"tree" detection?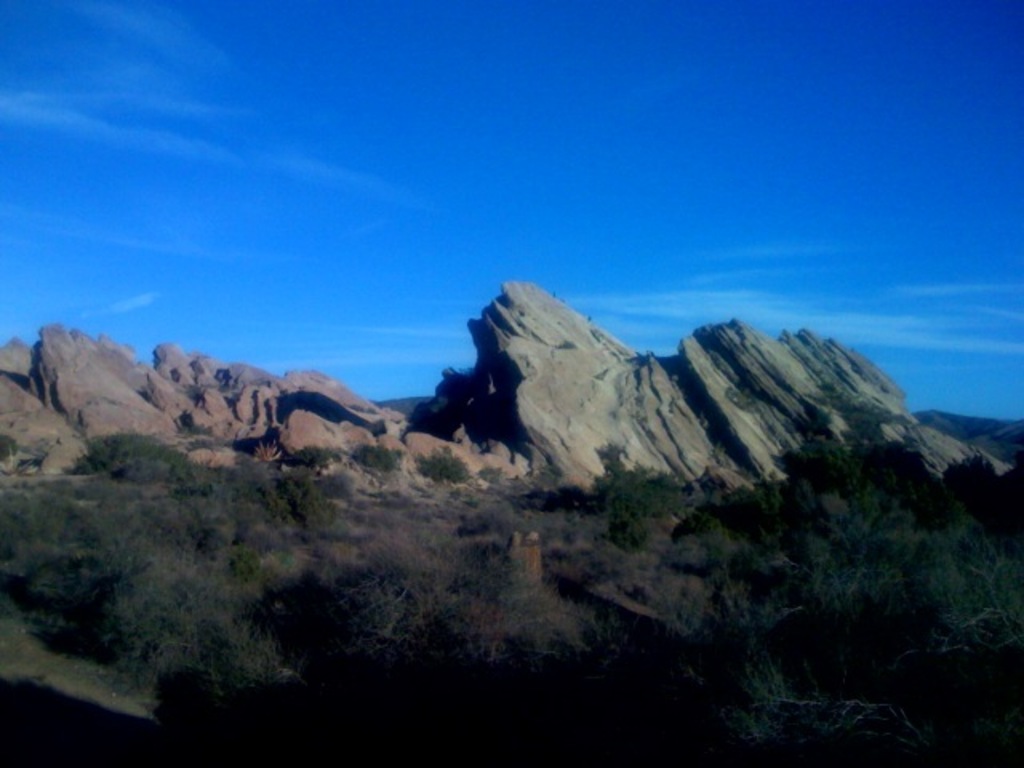
413:445:474:485
